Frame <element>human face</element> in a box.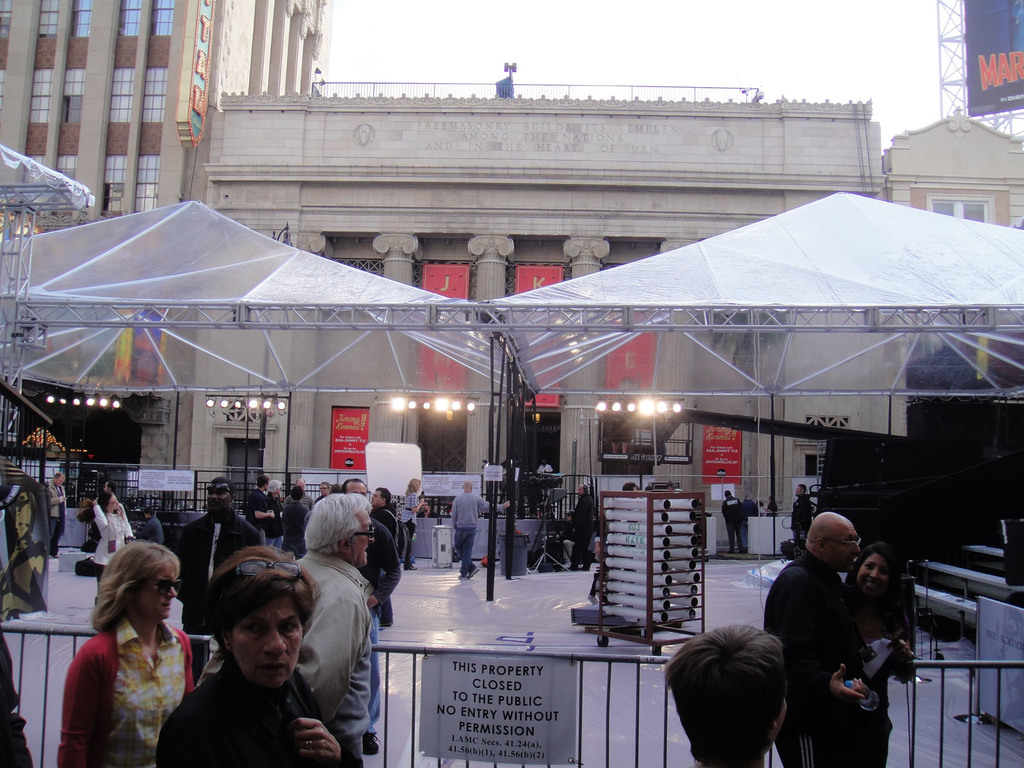
826,526,858,573.
